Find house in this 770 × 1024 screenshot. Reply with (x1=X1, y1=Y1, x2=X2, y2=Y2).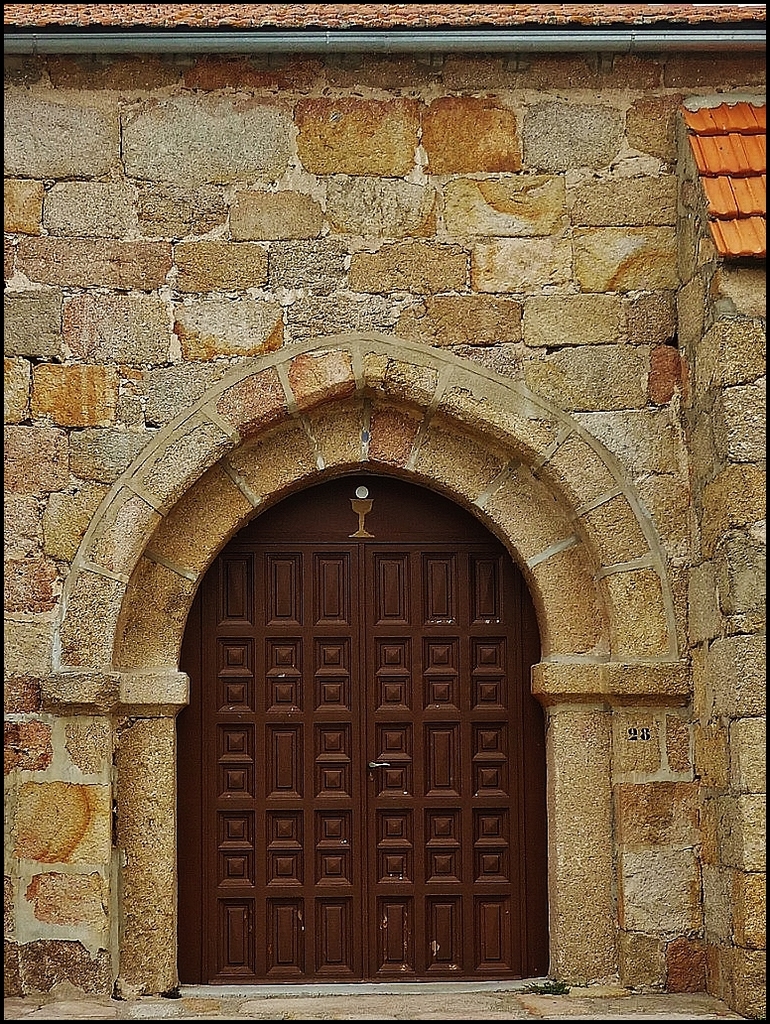
(x1=0, y1=0, x2=769, y2=1023).
